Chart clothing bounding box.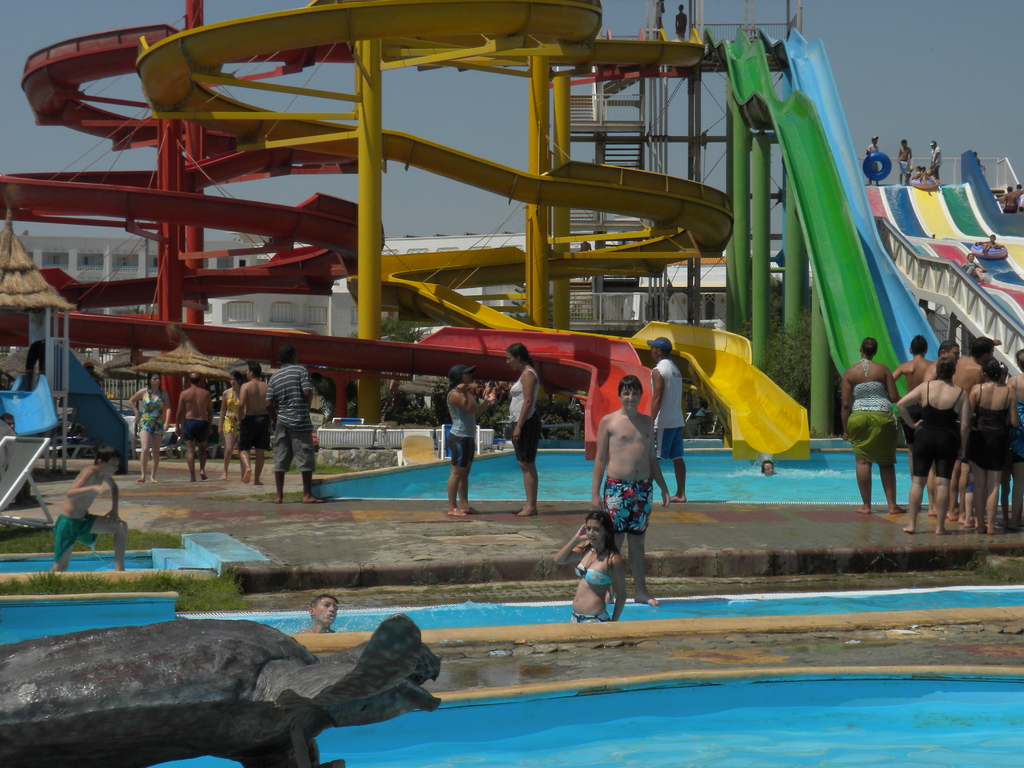
Charted: bbox=(904, 401, 923, 424).
